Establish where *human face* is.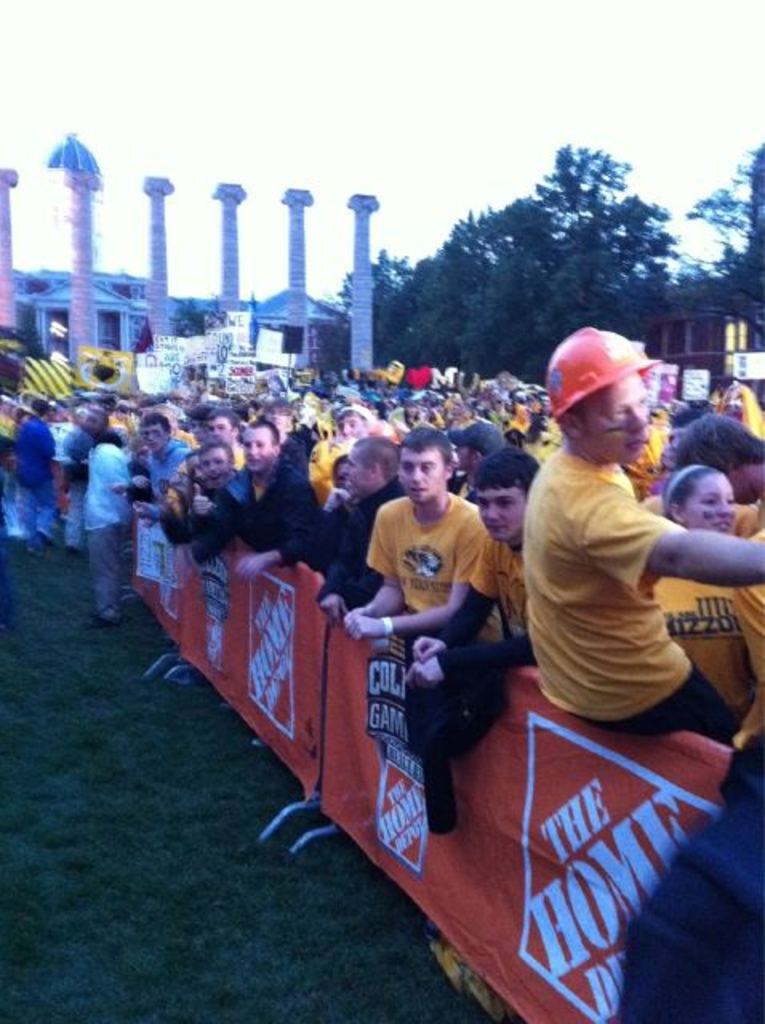
Established at crop(195, 440, 234, 486).
